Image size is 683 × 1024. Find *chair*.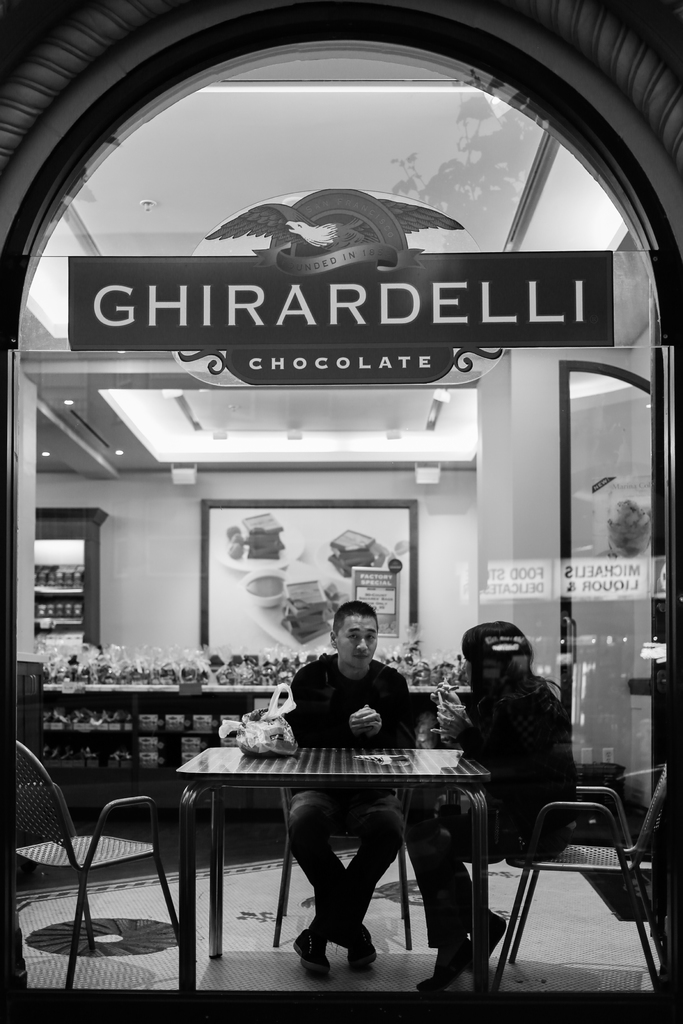
<region>270, 787, 411, 950</region>.
